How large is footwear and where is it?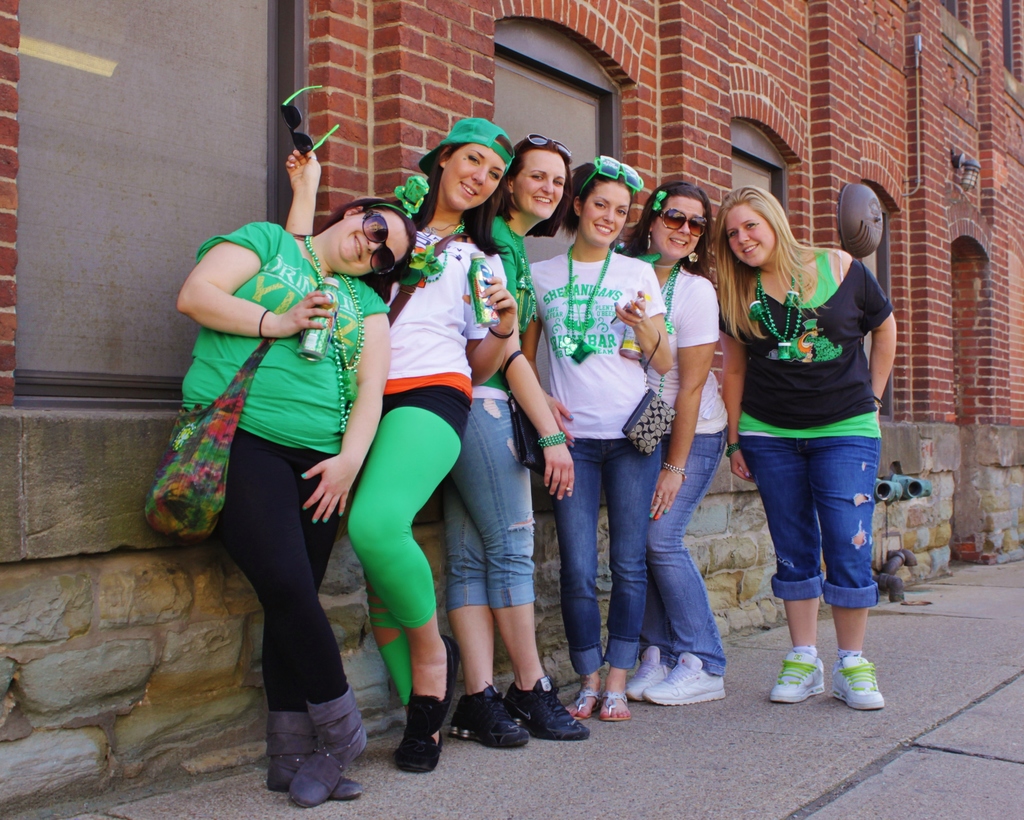
Bounding box: rect(289, 682, 373, 811).
